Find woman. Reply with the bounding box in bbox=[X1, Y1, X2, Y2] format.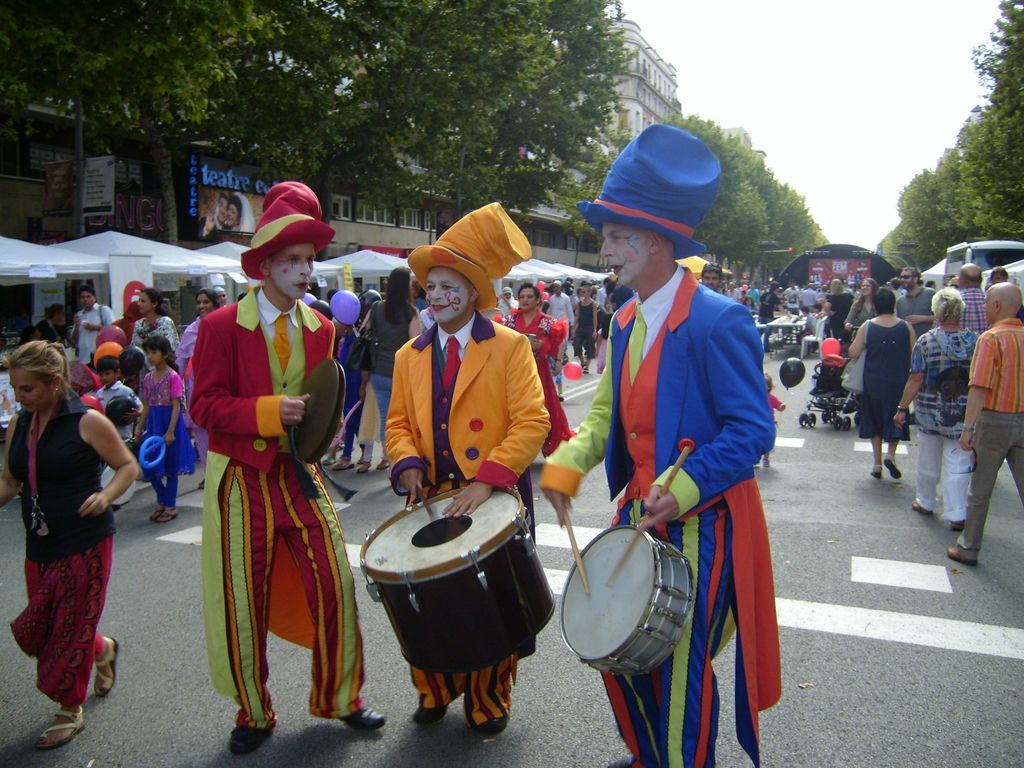
bbox=[847, 282, 928, 478].
